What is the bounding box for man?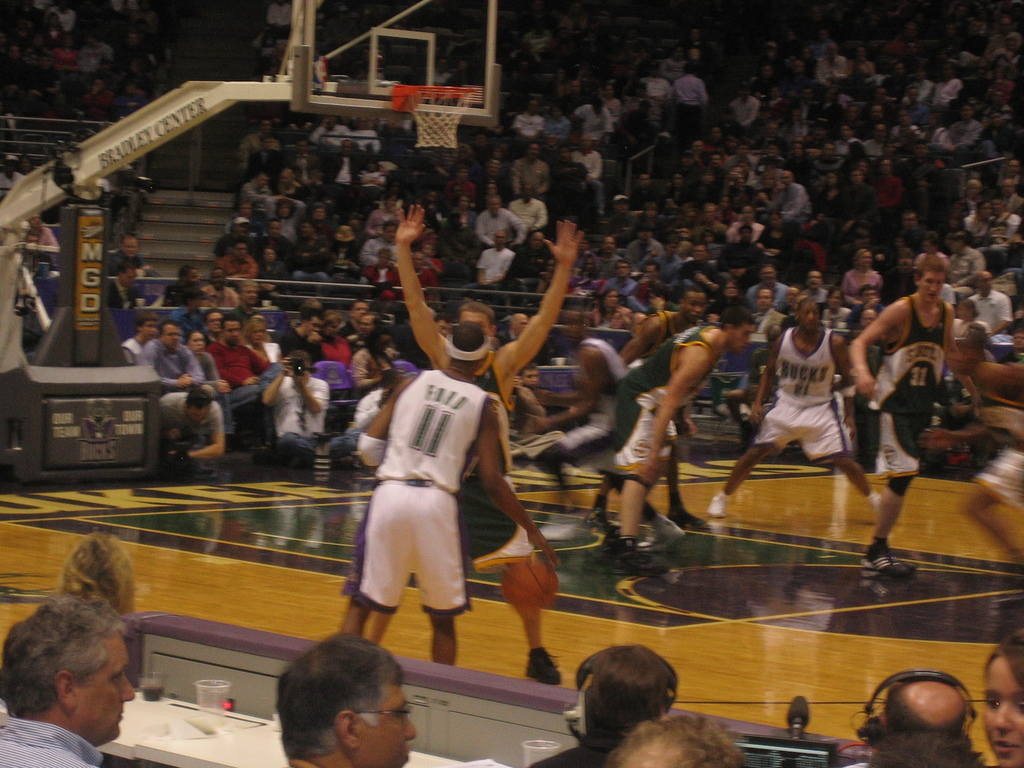
x1=348, y1=329, x2=556, y2=667.
